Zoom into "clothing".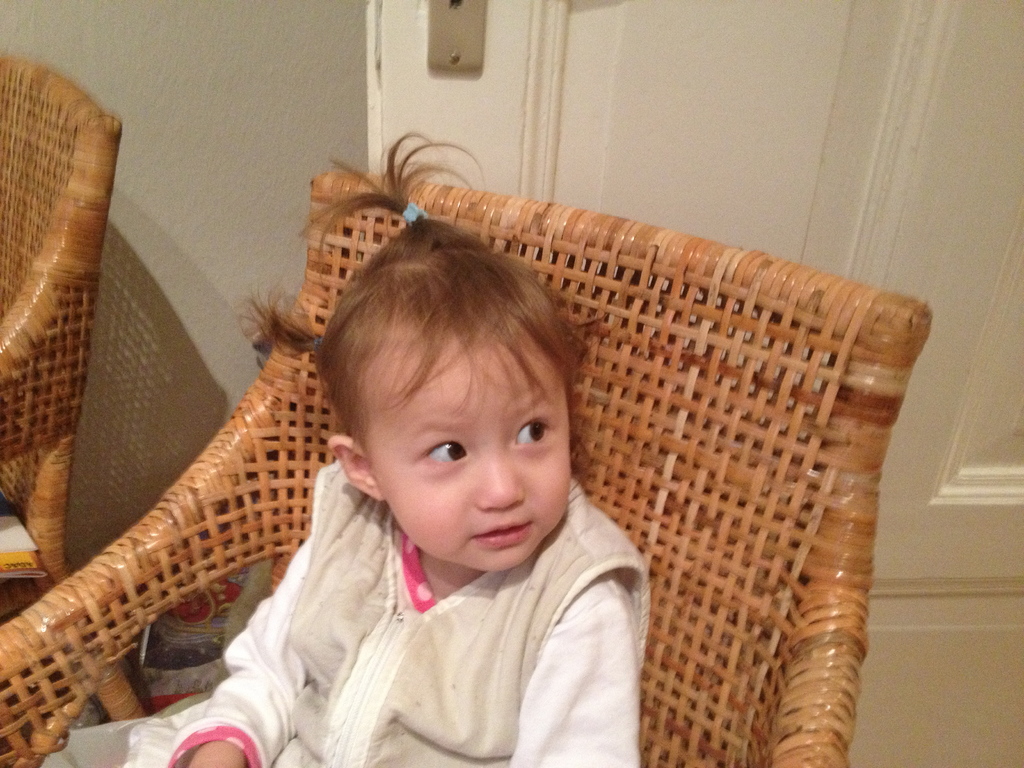
Zoom target: [left=138, top=416, right=682, bottom=762].
